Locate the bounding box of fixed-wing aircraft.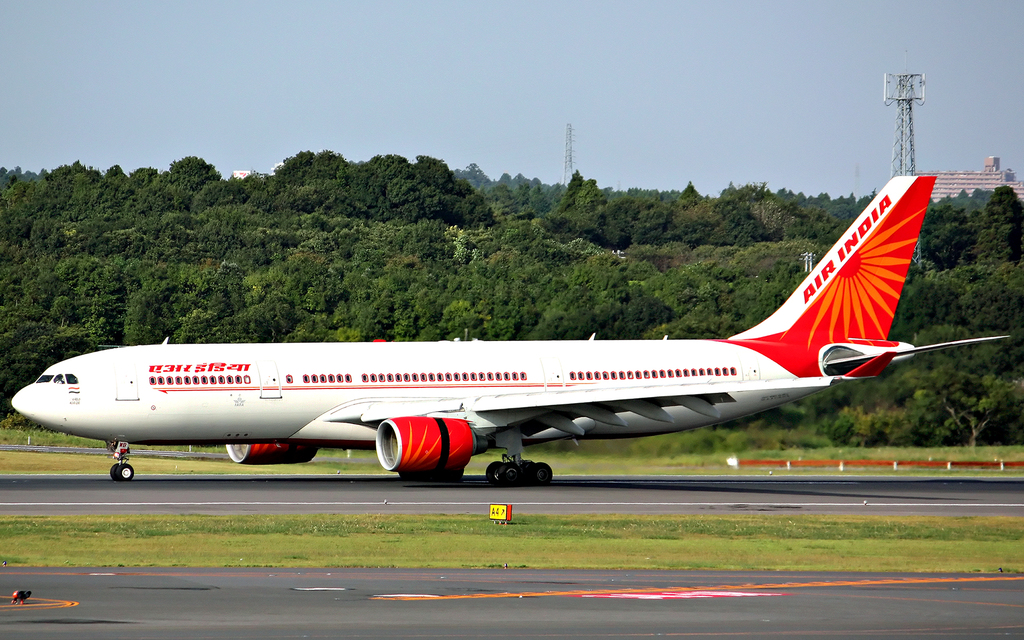
Bounding box: <region>11, 173, 1008, 488</region>.
